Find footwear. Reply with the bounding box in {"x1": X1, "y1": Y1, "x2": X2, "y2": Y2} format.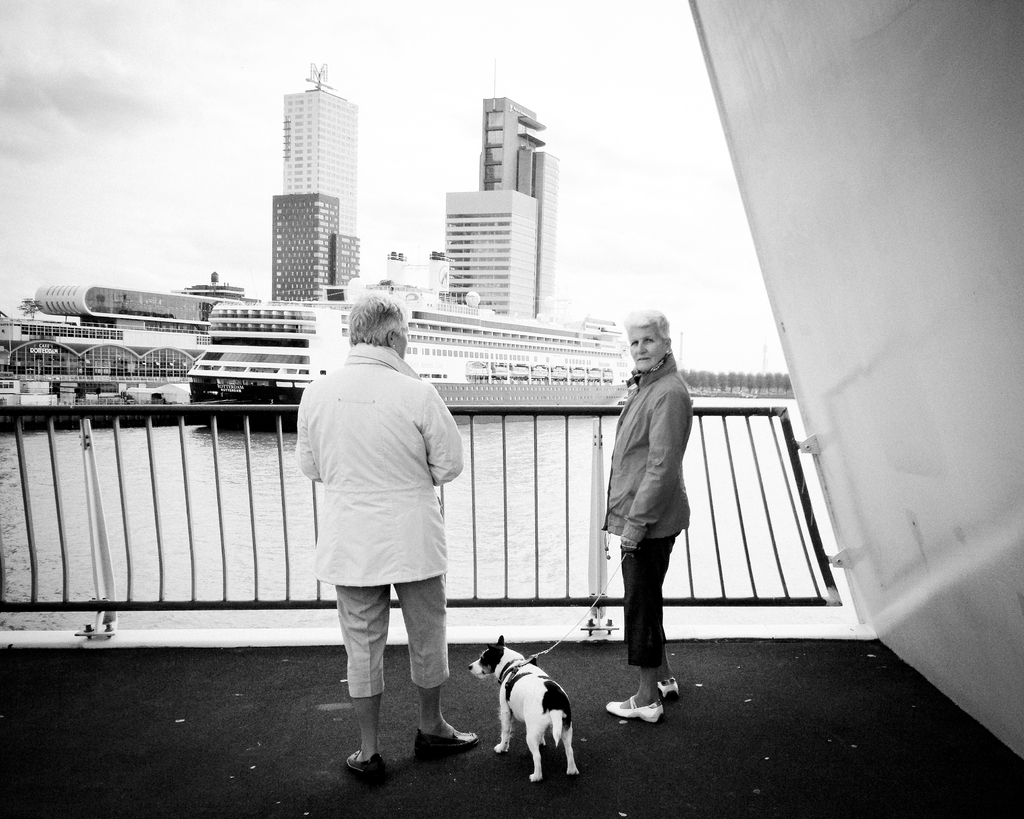
{"x1": 343, "y1": 747, "x2": 387, "y2": 778}.
